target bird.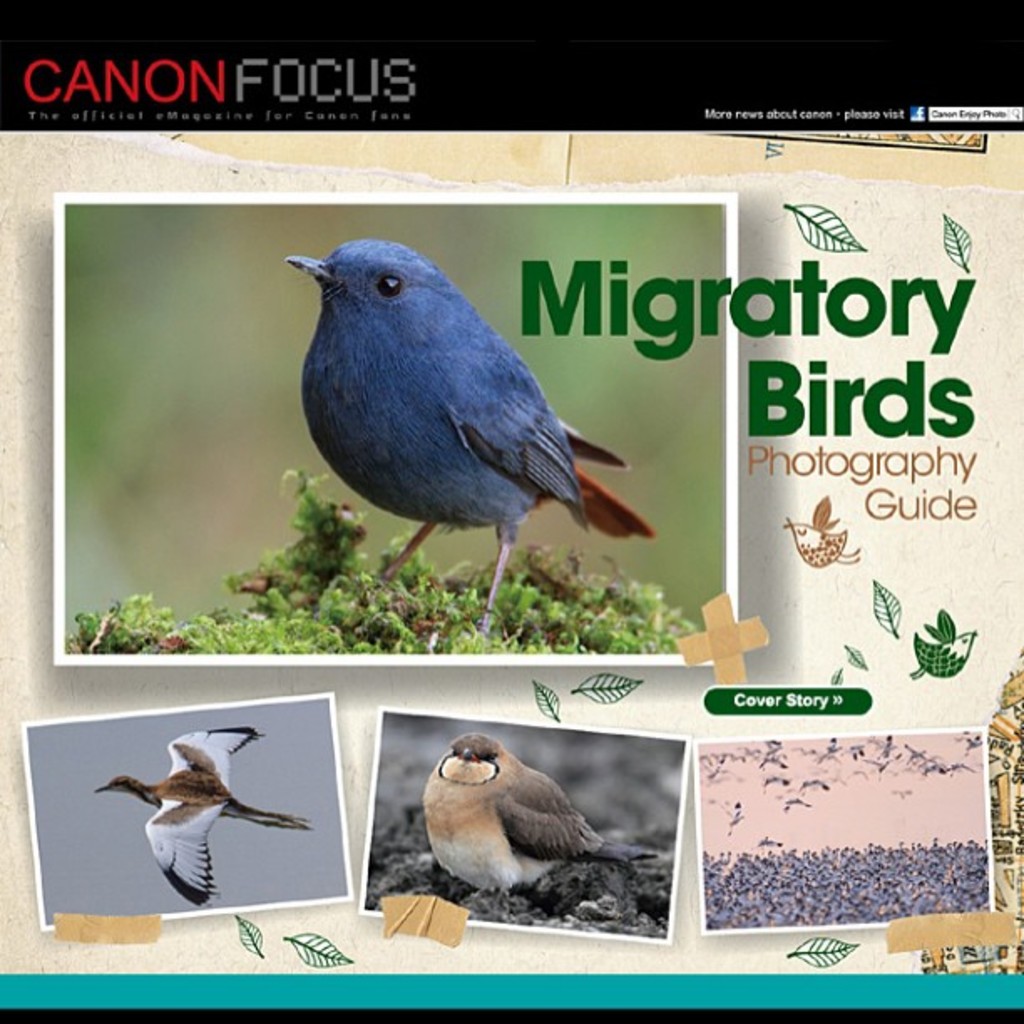
Target region: <box>95,723,316,910</box>.
